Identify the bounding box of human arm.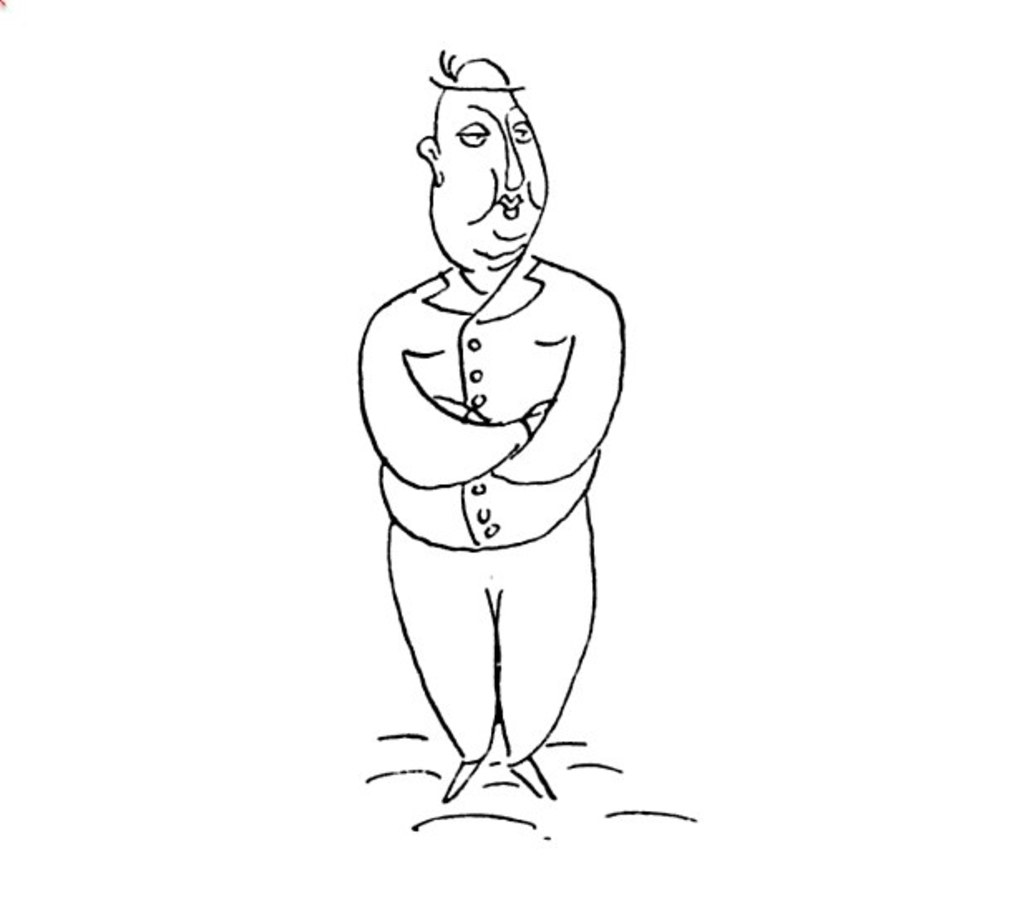
bbox=[357, 305, 549, 491].
